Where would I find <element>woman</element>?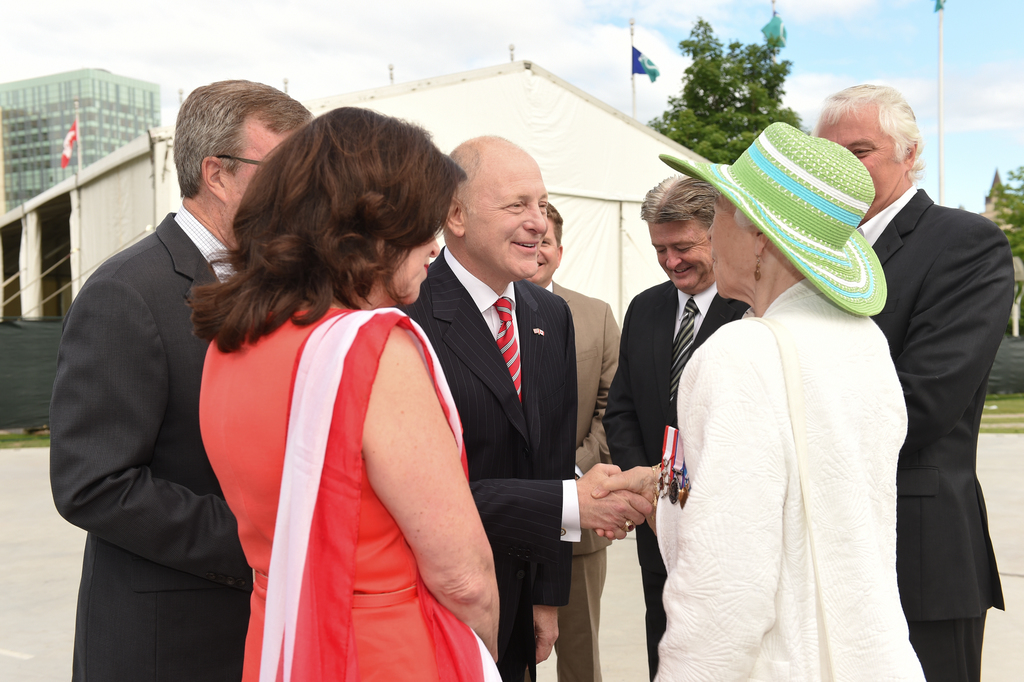
At [left=223, top=113, right=527, bottom=681].
